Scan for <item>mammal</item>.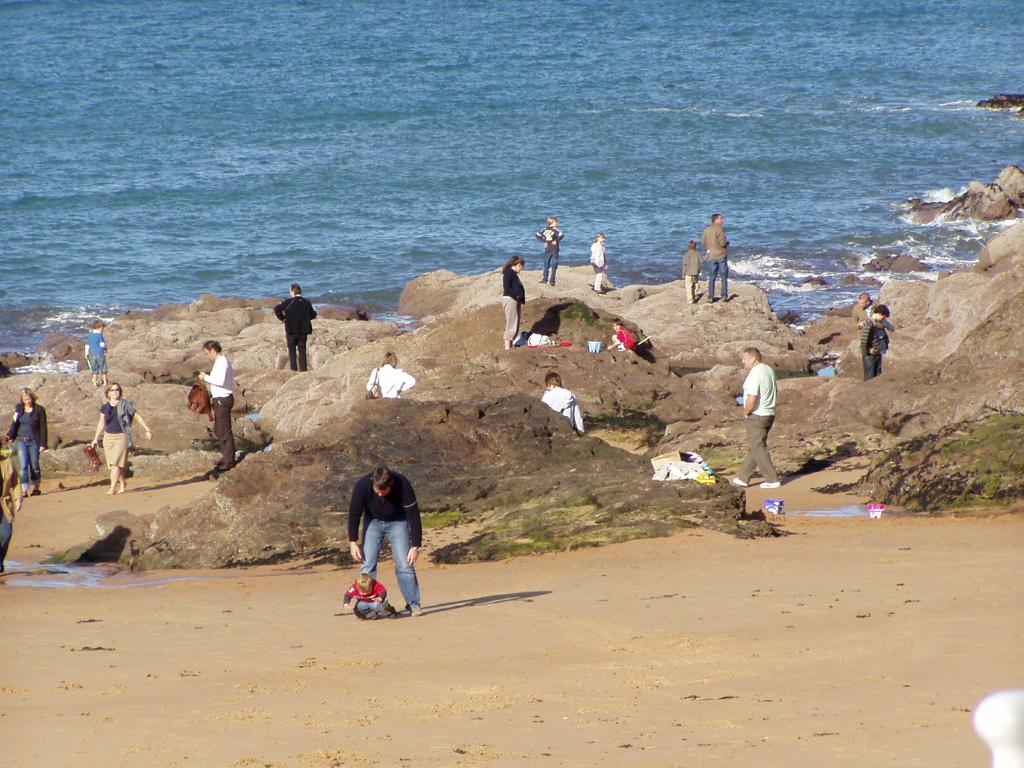
Scan result: (x1=84, y1=317, x2=109, y2=383).
